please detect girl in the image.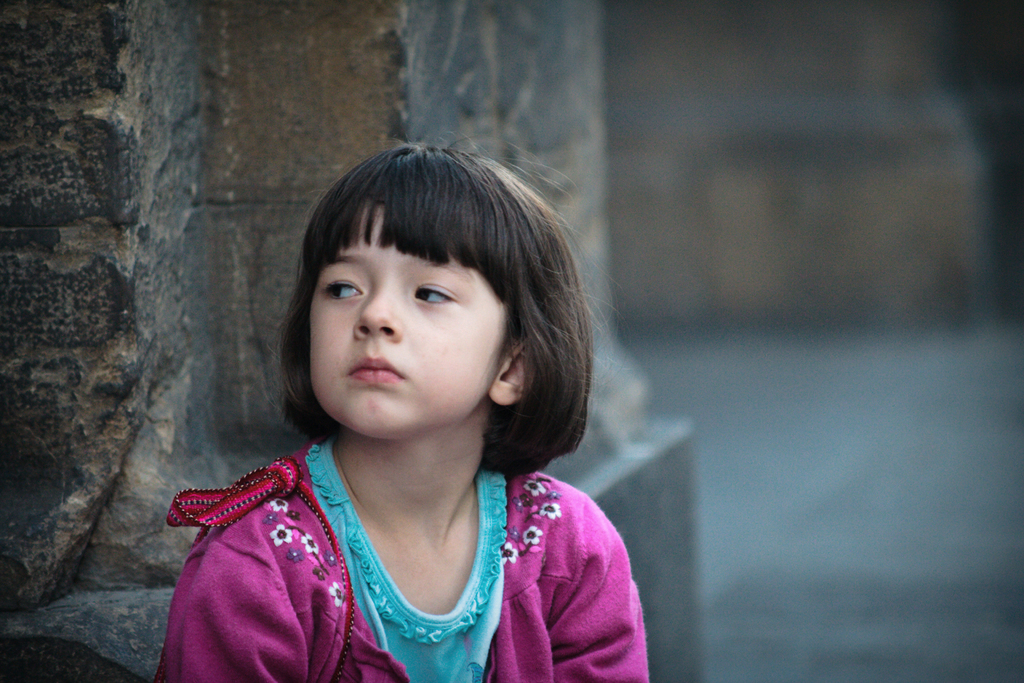
[x1=148, y1=136, x2=653, y2=682].
